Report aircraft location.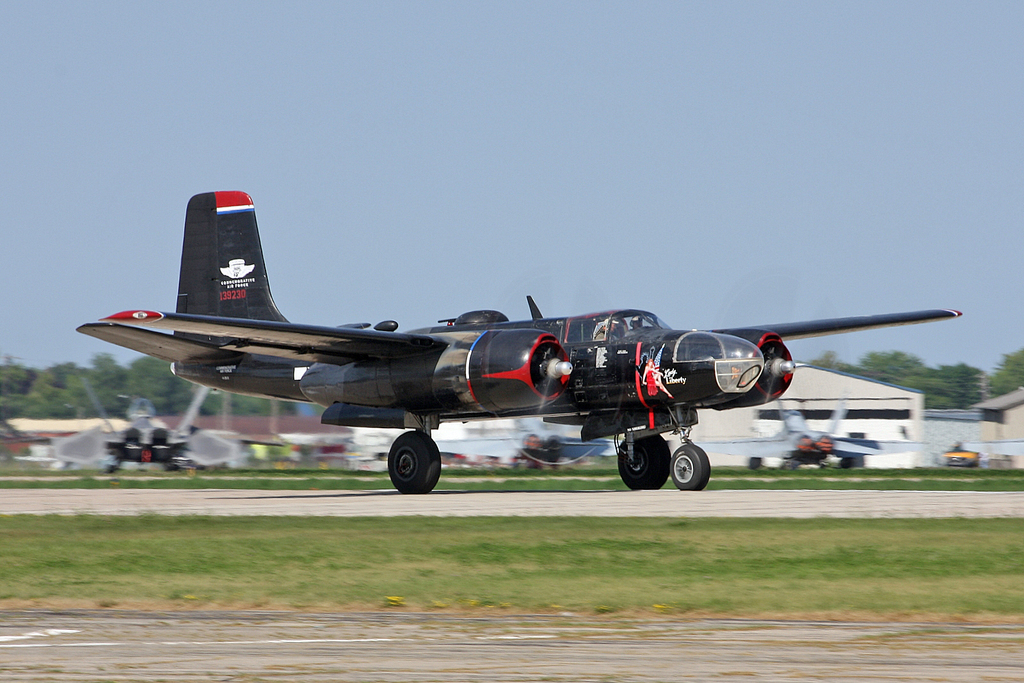
Report: rect(76, 190, 972, 492).
